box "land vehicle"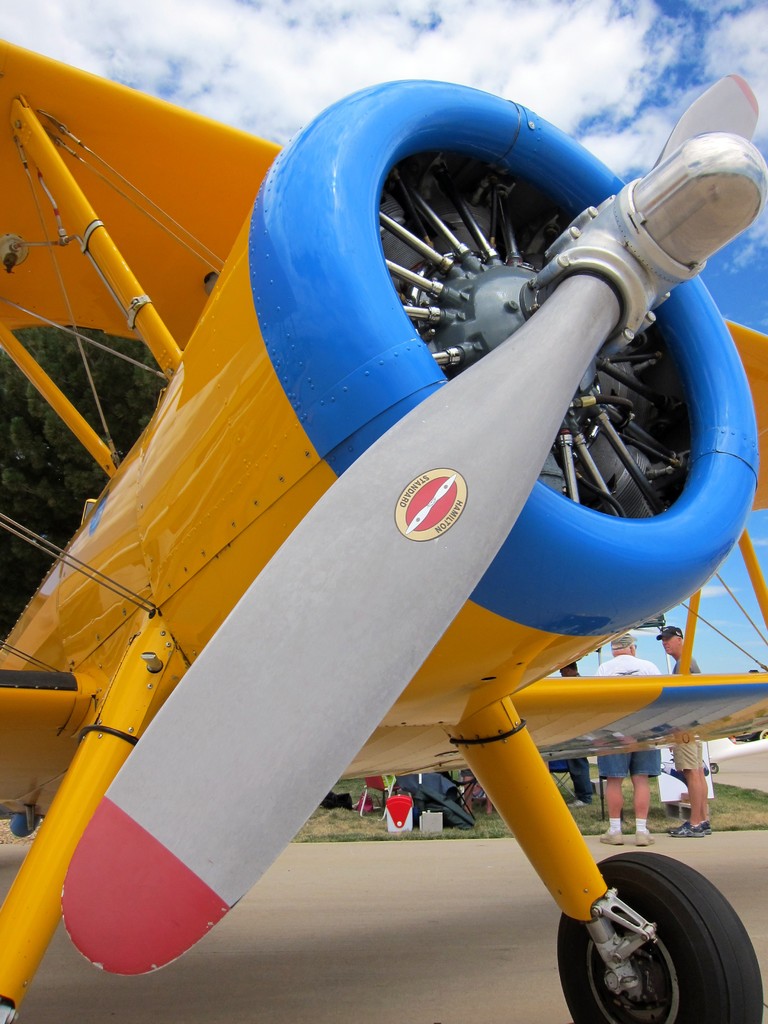
(x1=0, y1=110, x2=760, y2=977)
